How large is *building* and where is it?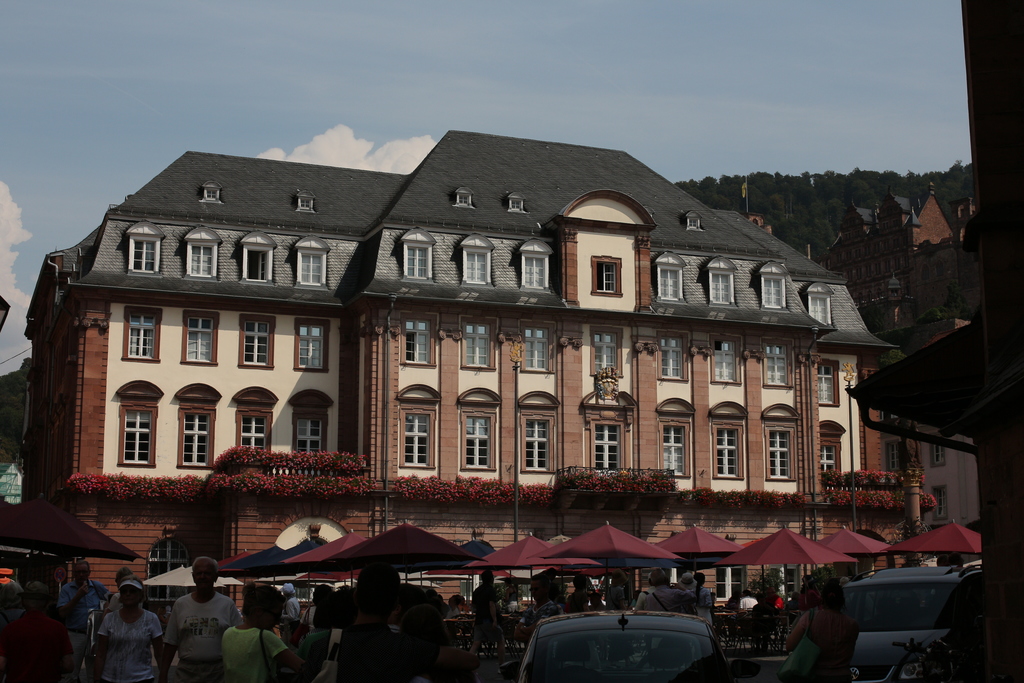
Bounding box: 878,313,983,525.
